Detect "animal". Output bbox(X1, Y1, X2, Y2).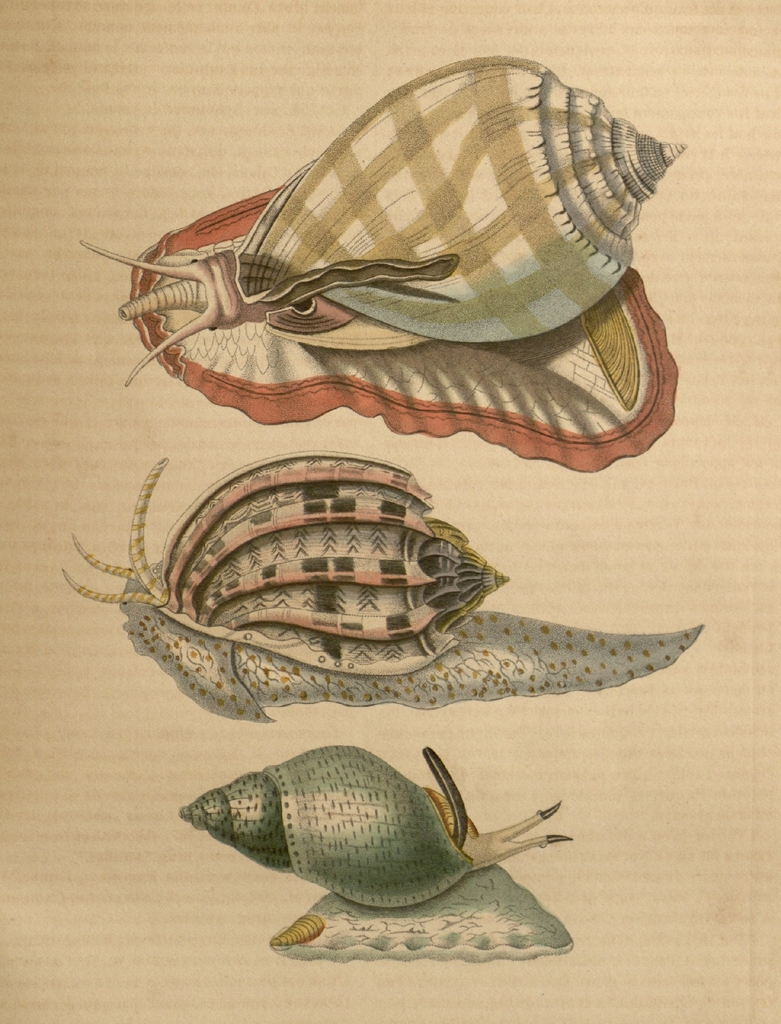
bbox(61, 455, 707, 721).
